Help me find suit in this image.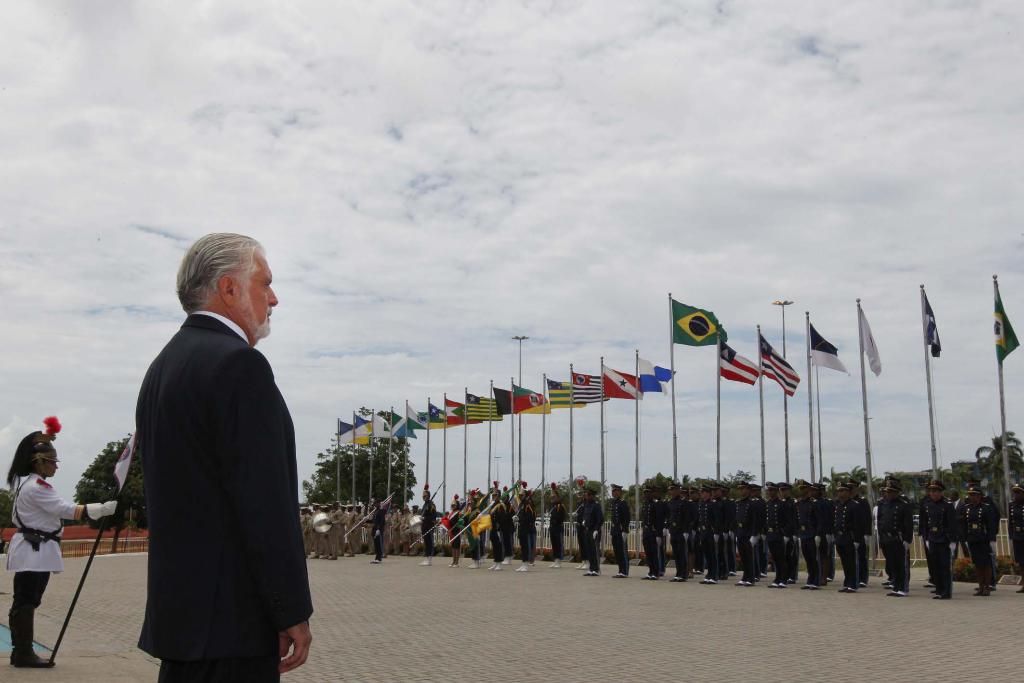
Found it: Rect(118, 246, 315, 670).
